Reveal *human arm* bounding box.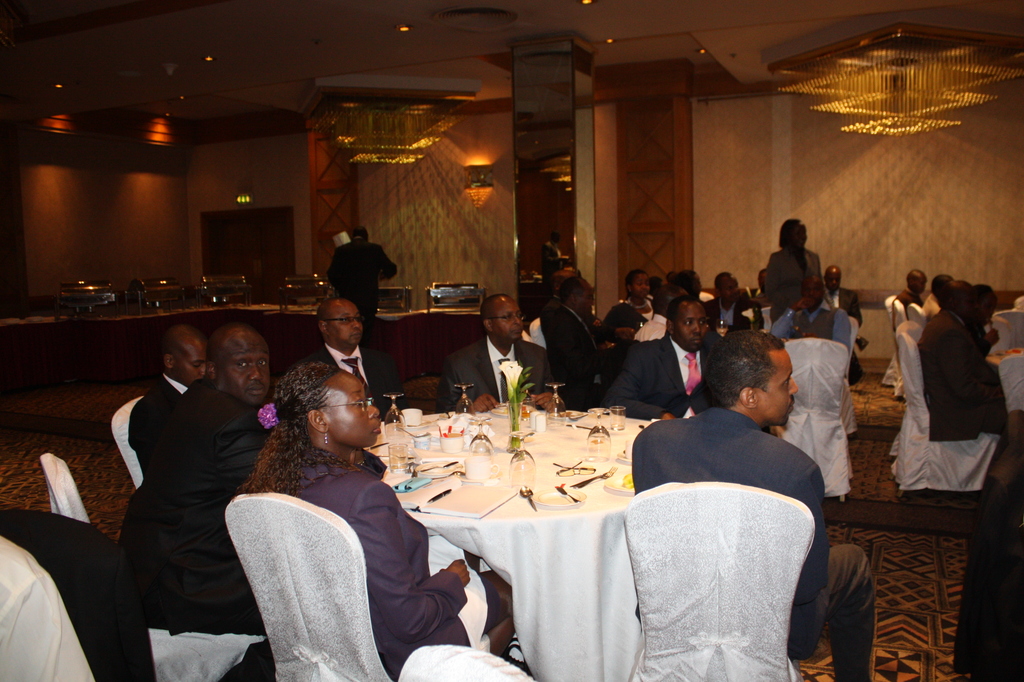
Revealed: (595,338,680,418).
